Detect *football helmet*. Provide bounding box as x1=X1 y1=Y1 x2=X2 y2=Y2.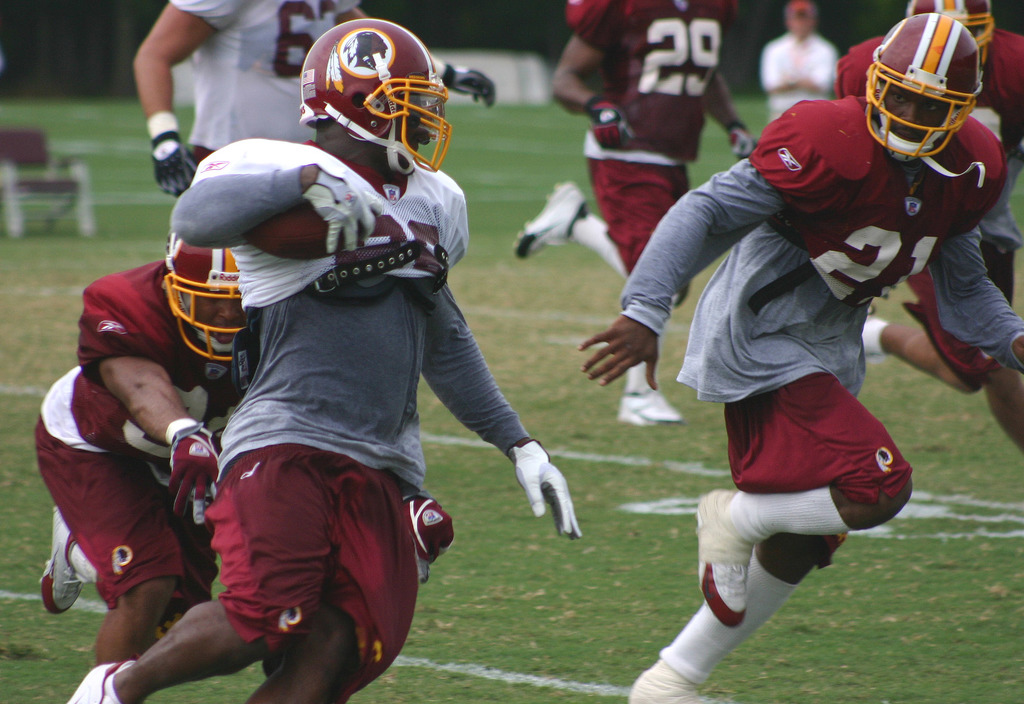
x1=288 y1=15 x2=462 y2=180.
